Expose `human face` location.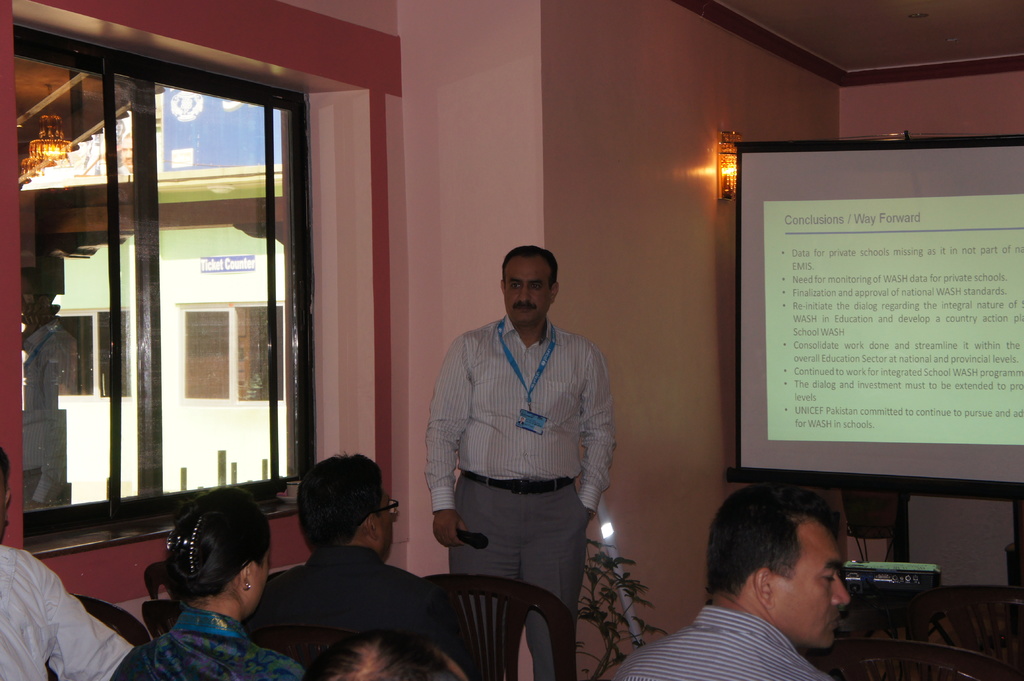
Exposed at [771, 520, 852, 649].
